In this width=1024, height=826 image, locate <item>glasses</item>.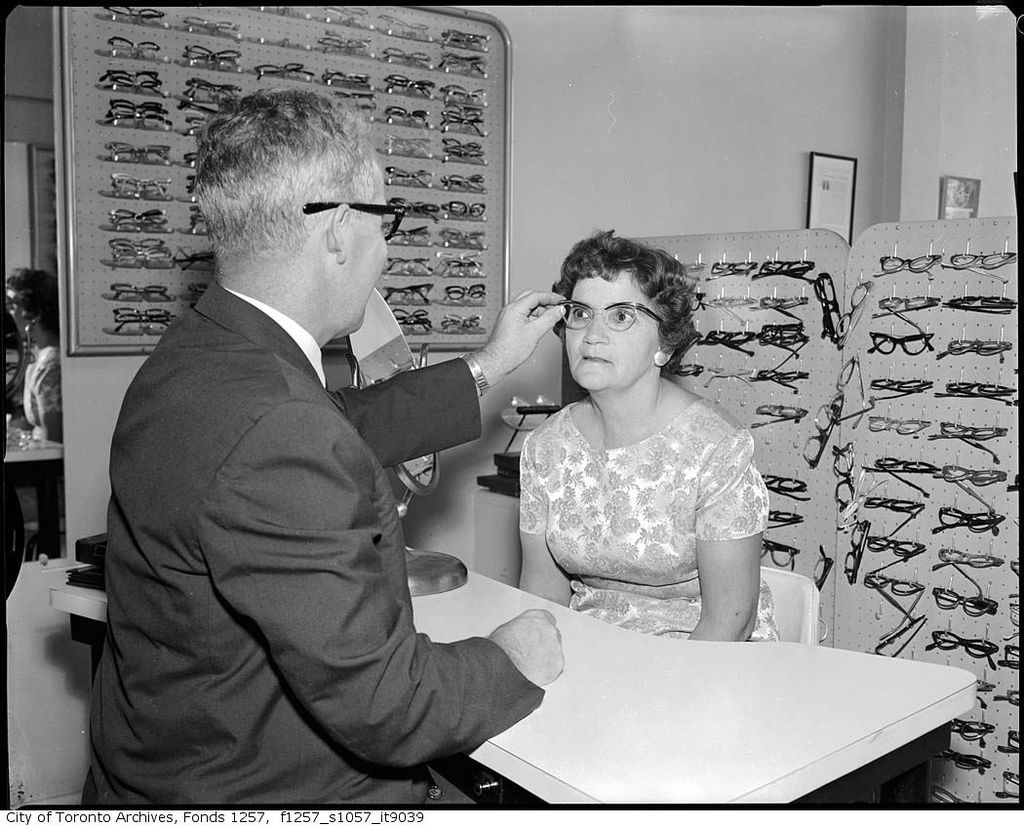
Bounding box: [left=100, top=69, right=167, bottom=94].
